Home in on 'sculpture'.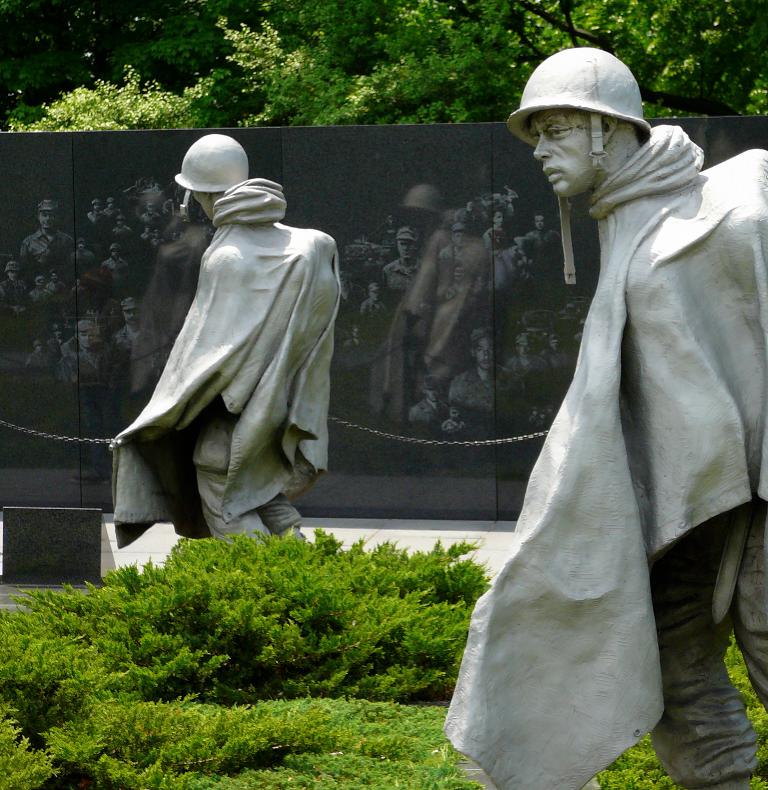
Homed in at pyautogui.locateOnScreen(105, 135, 370, 583).
